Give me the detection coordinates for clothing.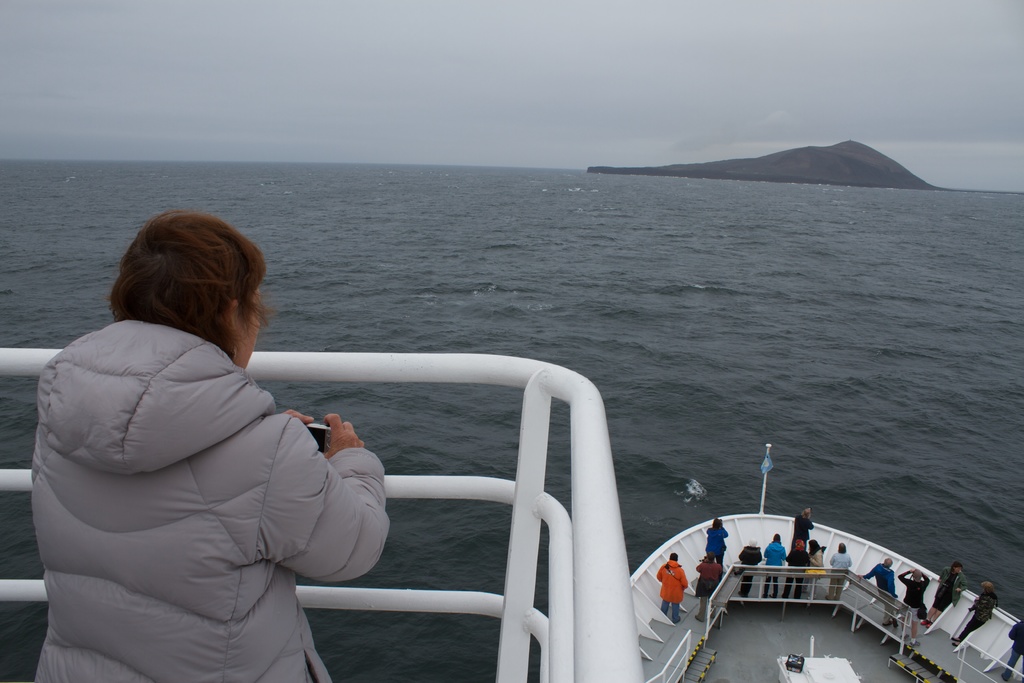
932,564,966,614.
